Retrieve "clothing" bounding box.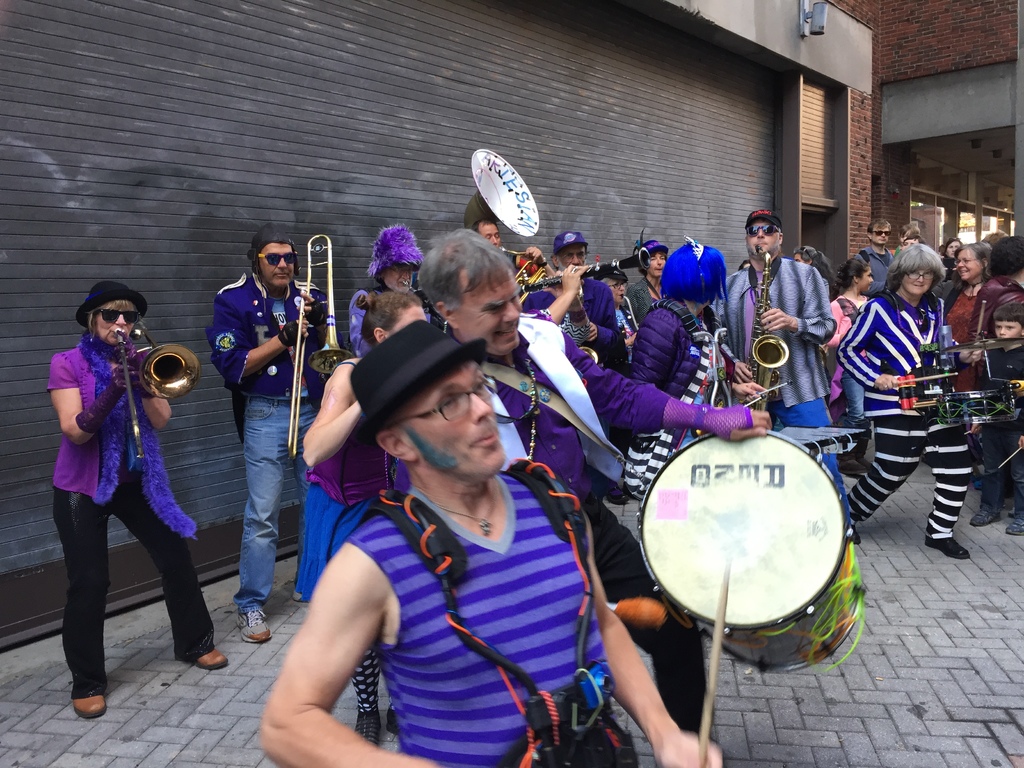
Bounding box: (x1=845, y1=248, x2=892, y2=289).
